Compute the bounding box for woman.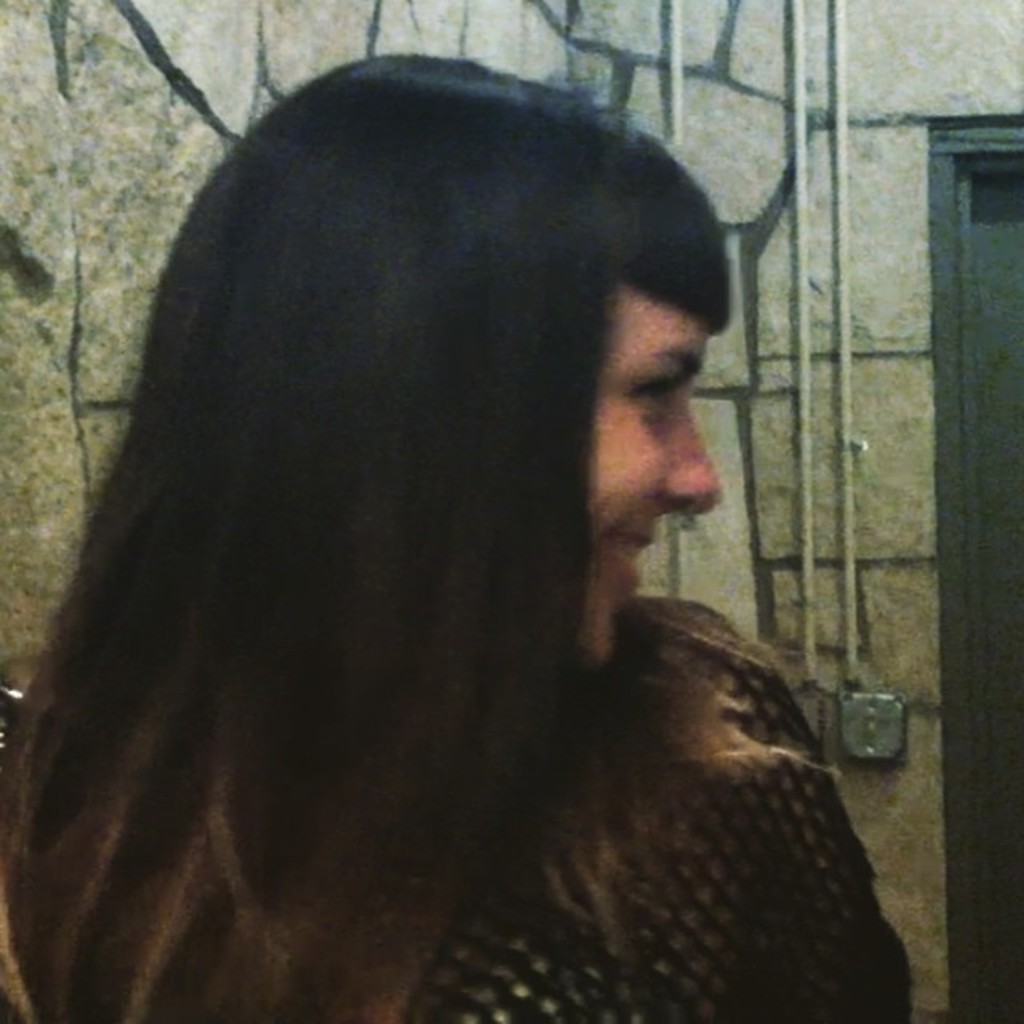
0:51:914:1022.
